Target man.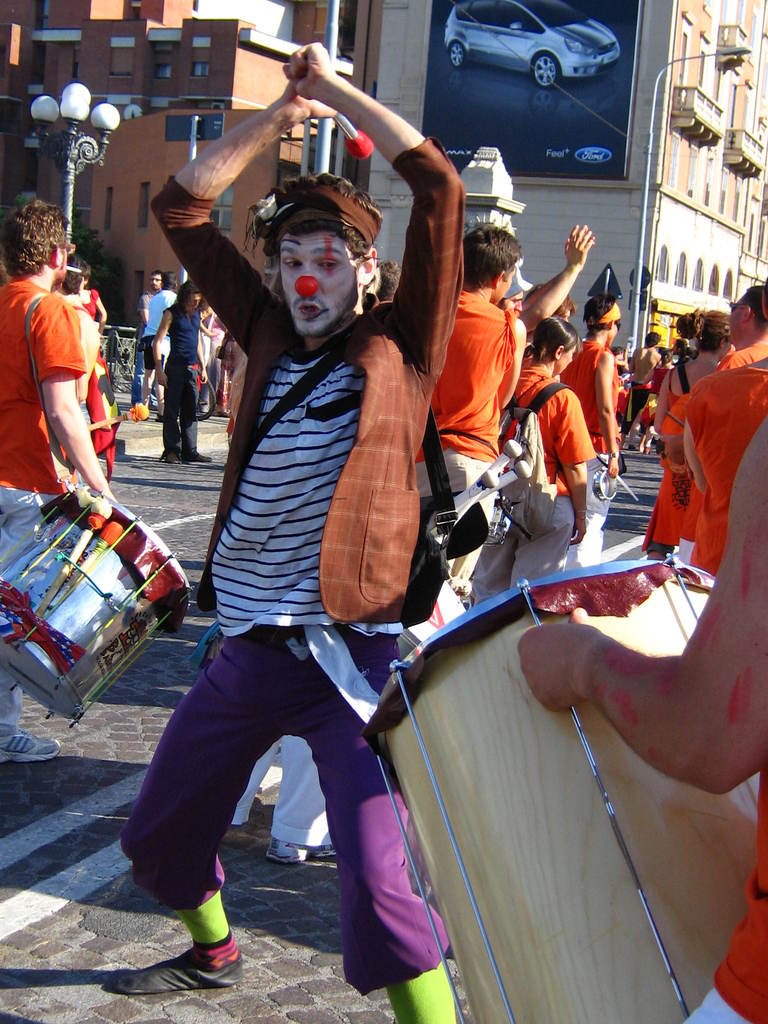
Target region: <bbox>524, 276, 575, 335</bbox>.
